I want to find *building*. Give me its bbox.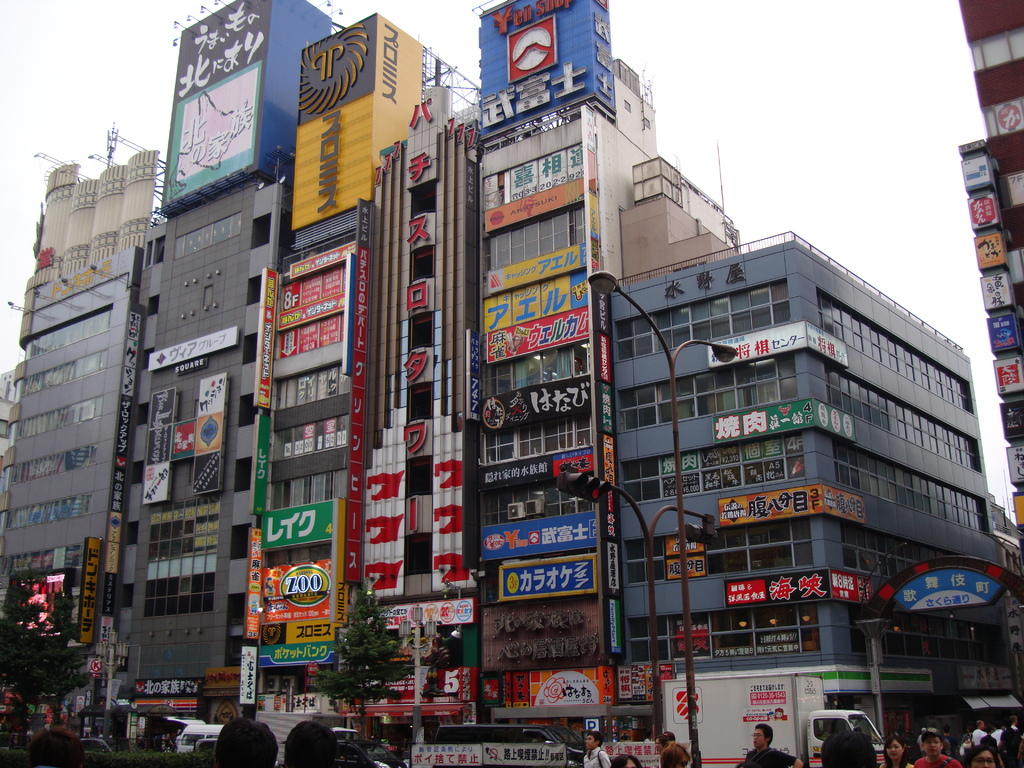
locate(0, 2, 1023, 767).
